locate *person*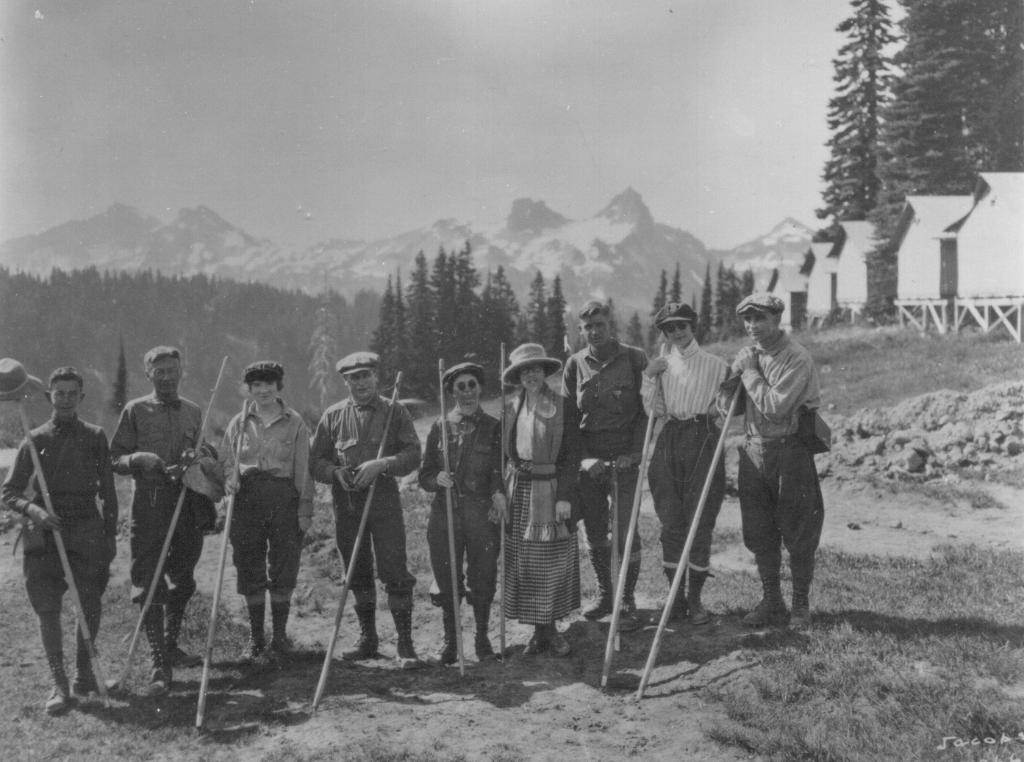
Rect(229, 359, 307, 657)
